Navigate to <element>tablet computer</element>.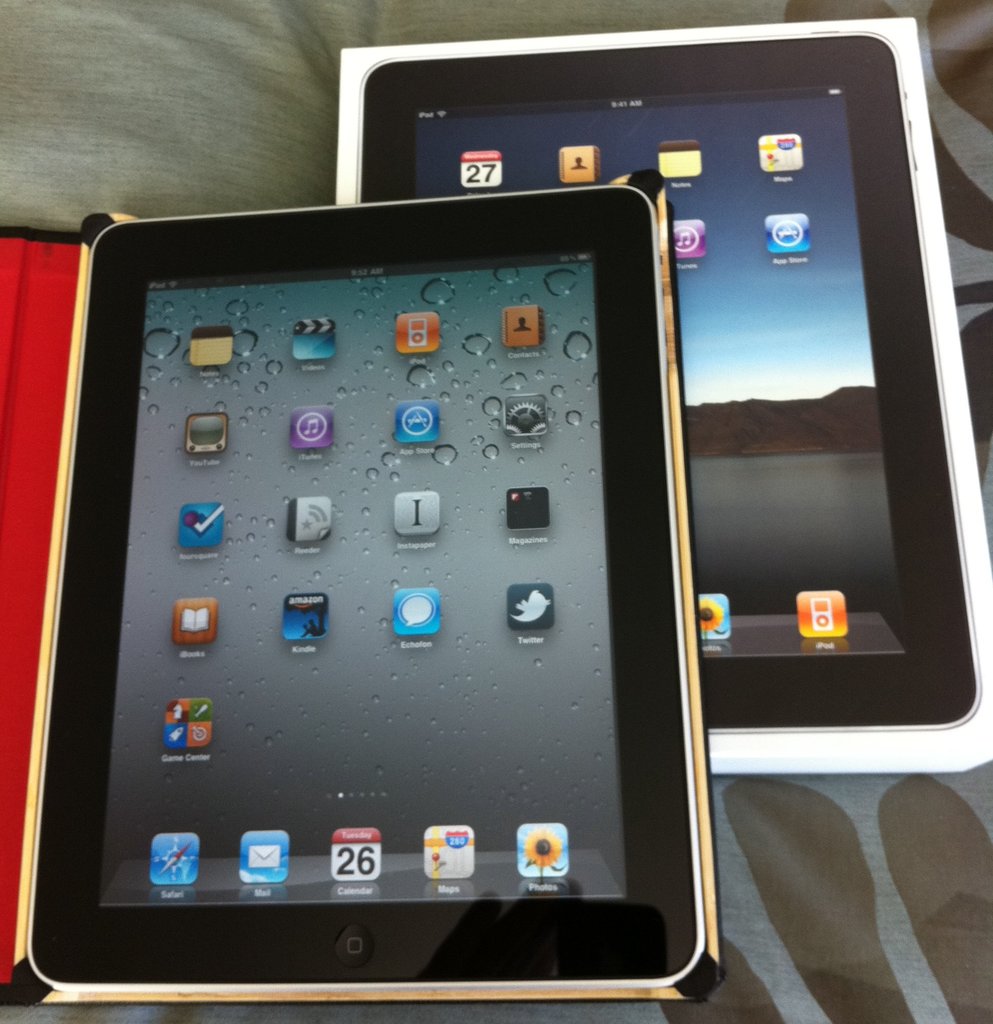
Navigation target: box=[25, 183, 704, 986].
